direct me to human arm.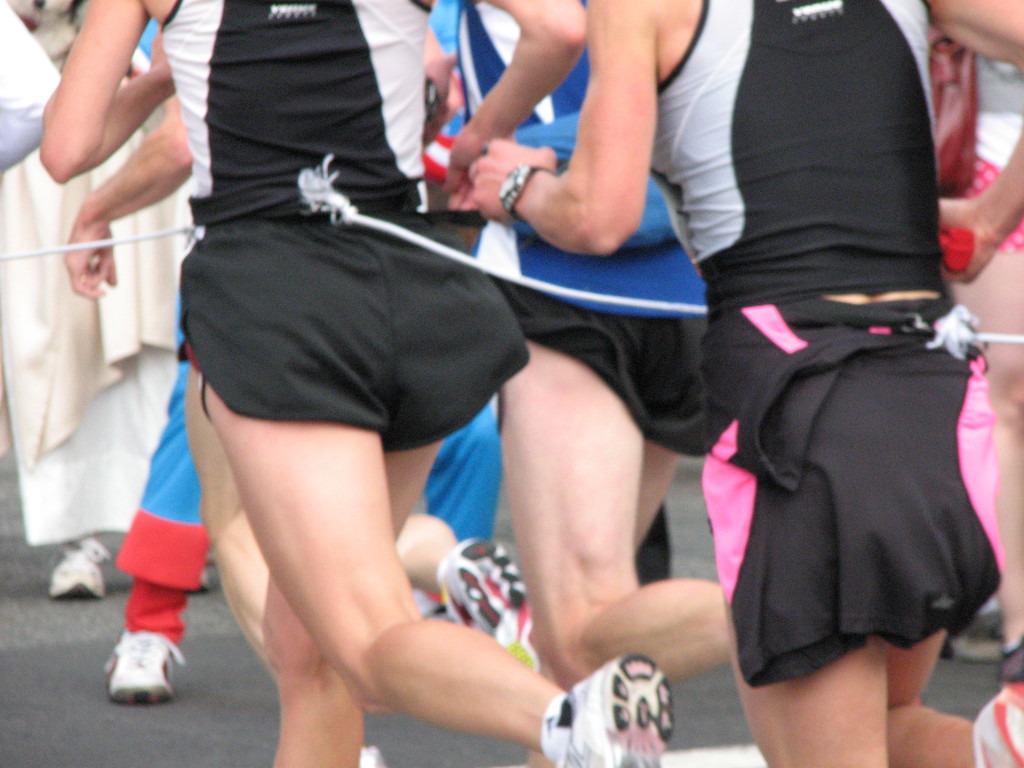
Direction: 924 2 1023 287.
